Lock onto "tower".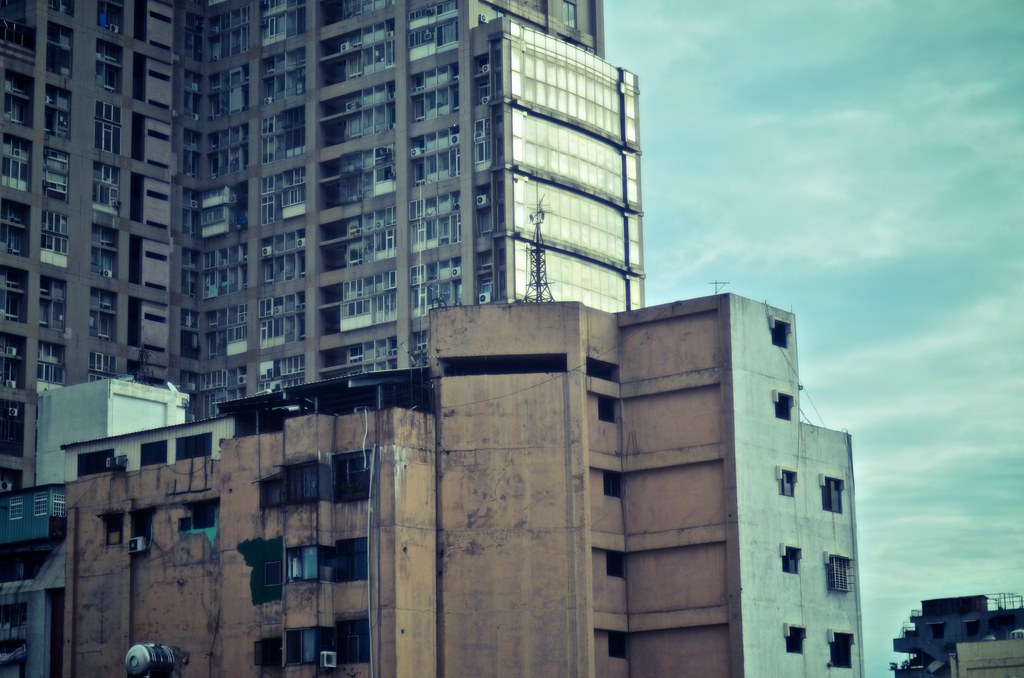
Locked: <box>627,295,867,677</box>.
